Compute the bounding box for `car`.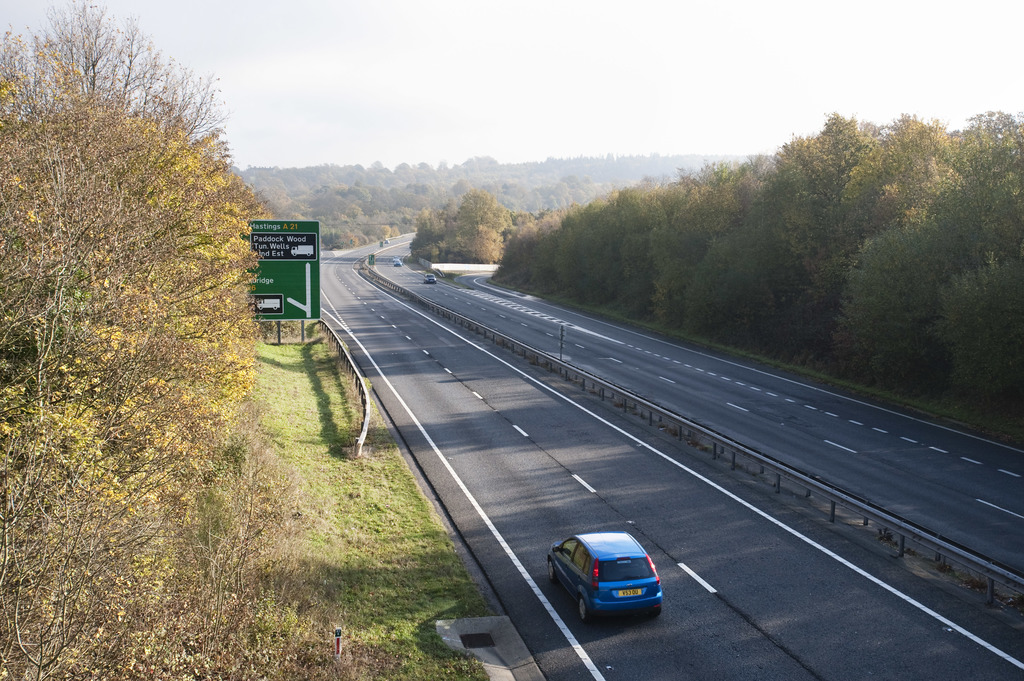
crop(547, 529, 662, 627).
